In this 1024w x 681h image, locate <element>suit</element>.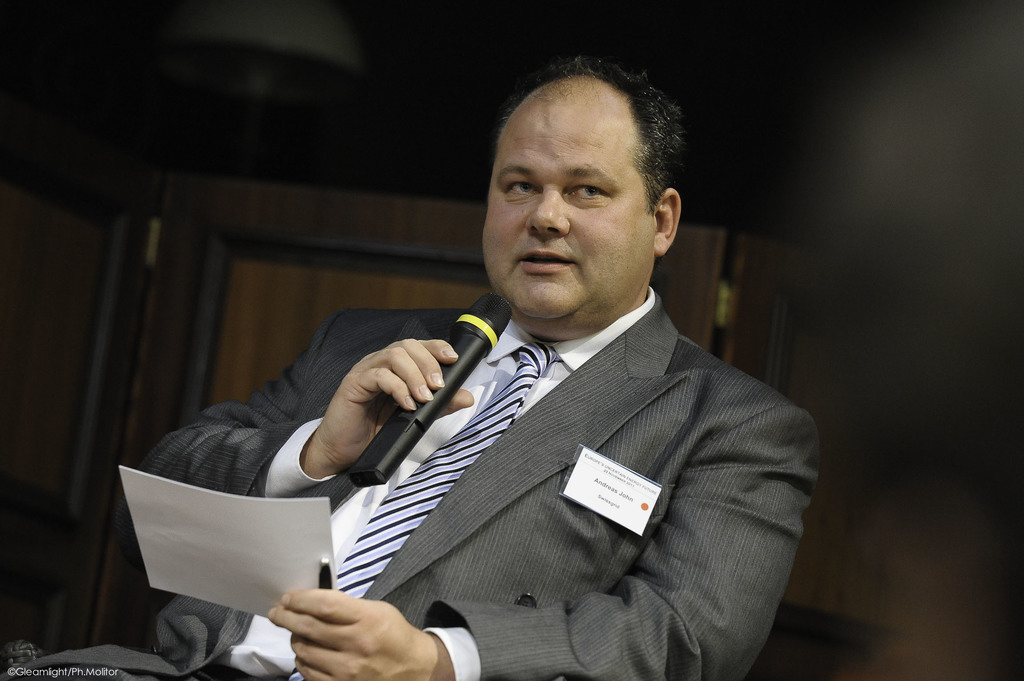
Bounding box: {"x1": 251, "y1": 175, "x2": 806, "y2": 673}.
